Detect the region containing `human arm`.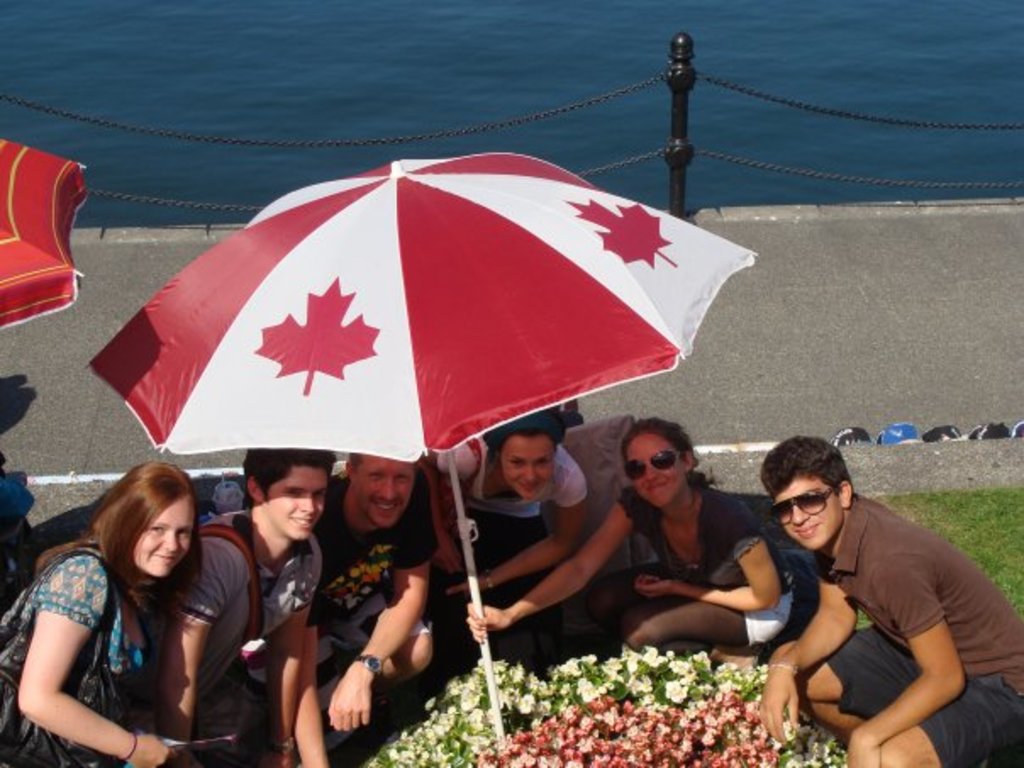
pyautogui.locateOnScreen(444, 466, 585, 595).
